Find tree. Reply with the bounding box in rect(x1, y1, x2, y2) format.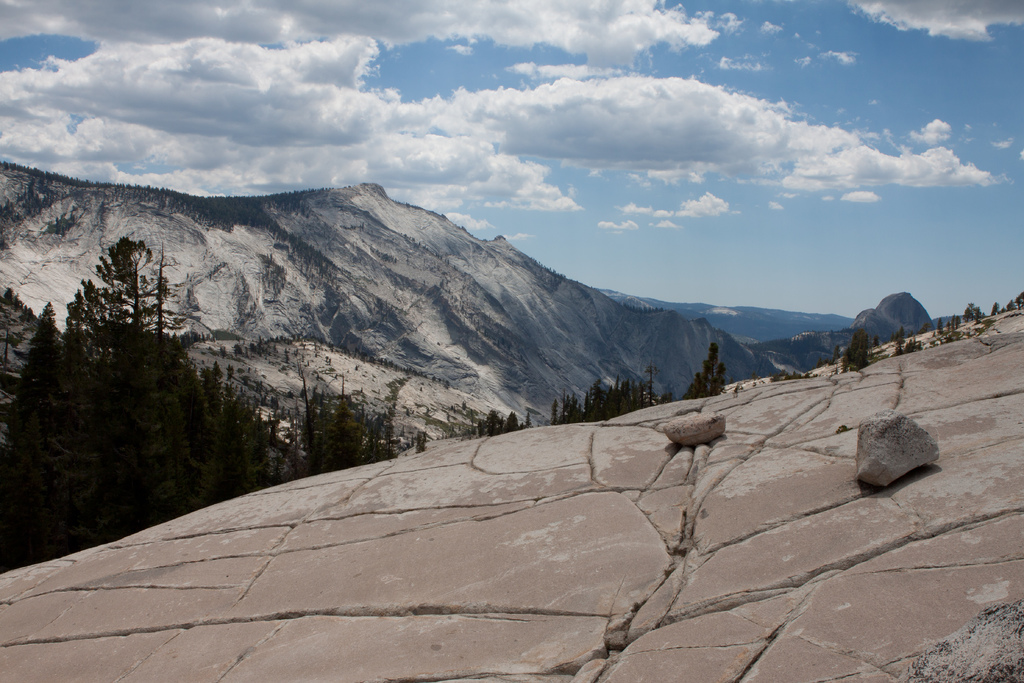
rect(340, 378, 412, 466).
